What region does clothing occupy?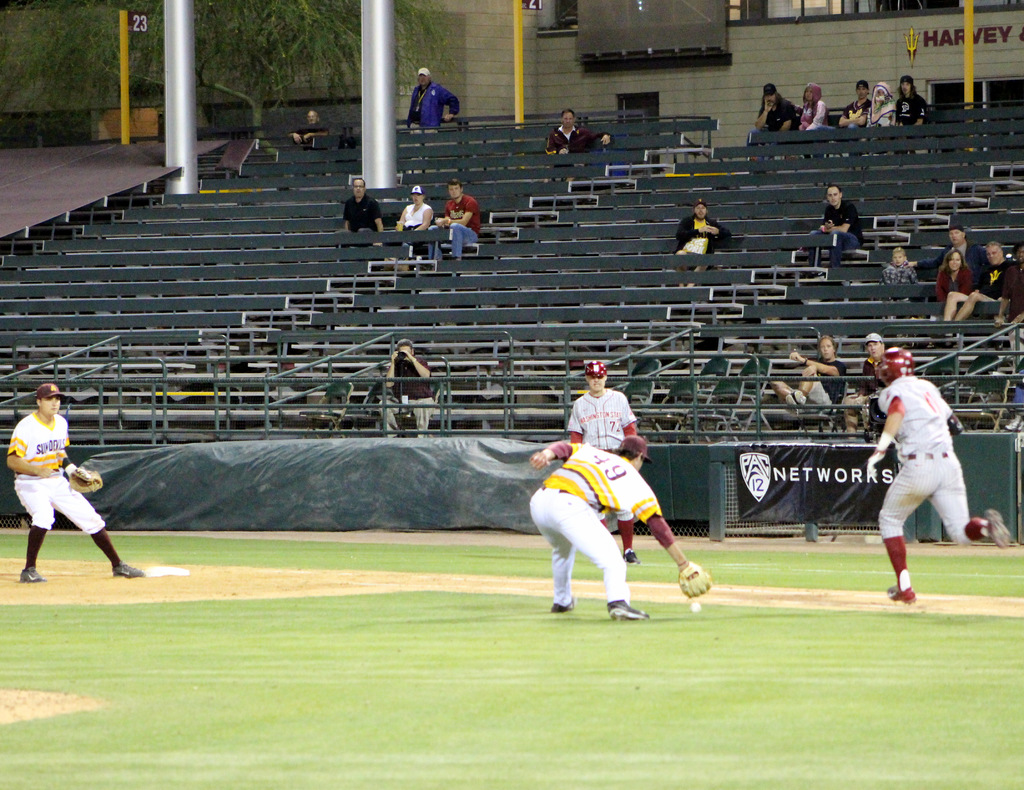
<bbox>839, 349, 891, 437</bbox>.
